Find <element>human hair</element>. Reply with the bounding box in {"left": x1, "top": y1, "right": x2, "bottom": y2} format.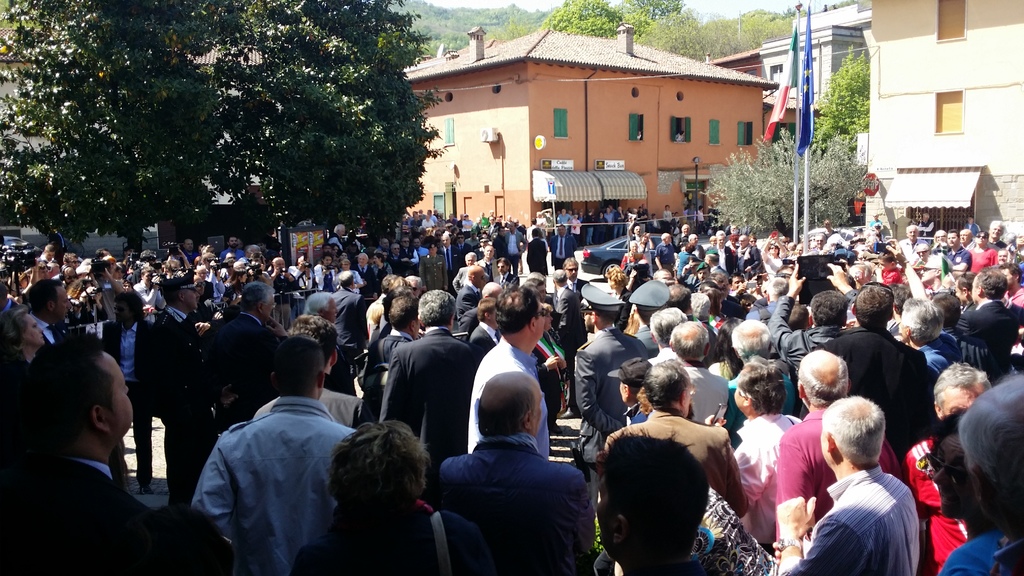
{"left": 300, "top": 318, "right": 342, "bottom": 372}.
